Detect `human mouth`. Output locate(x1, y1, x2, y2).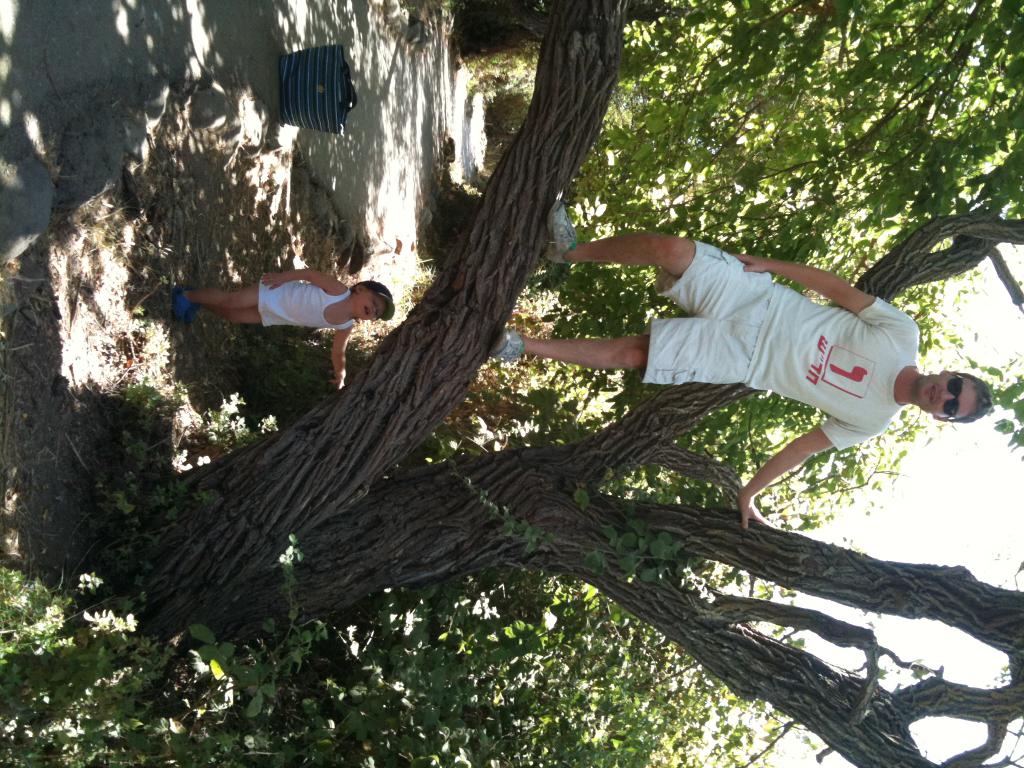
locate(929, 386, 940, 403).
